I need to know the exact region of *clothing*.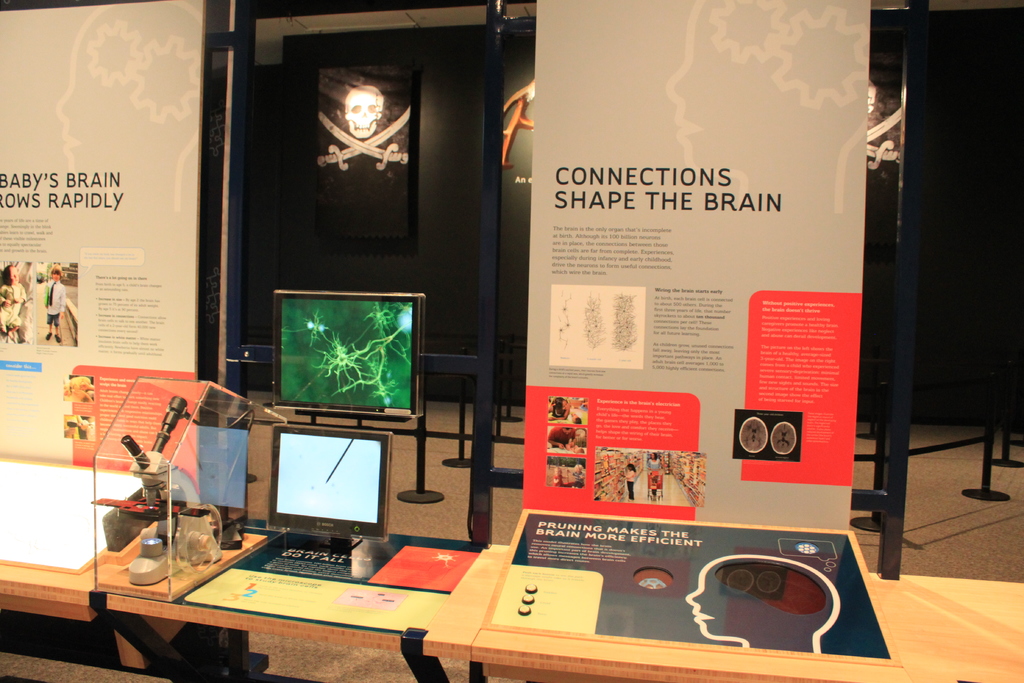
Region: crop(0, 278, 24, 332).
